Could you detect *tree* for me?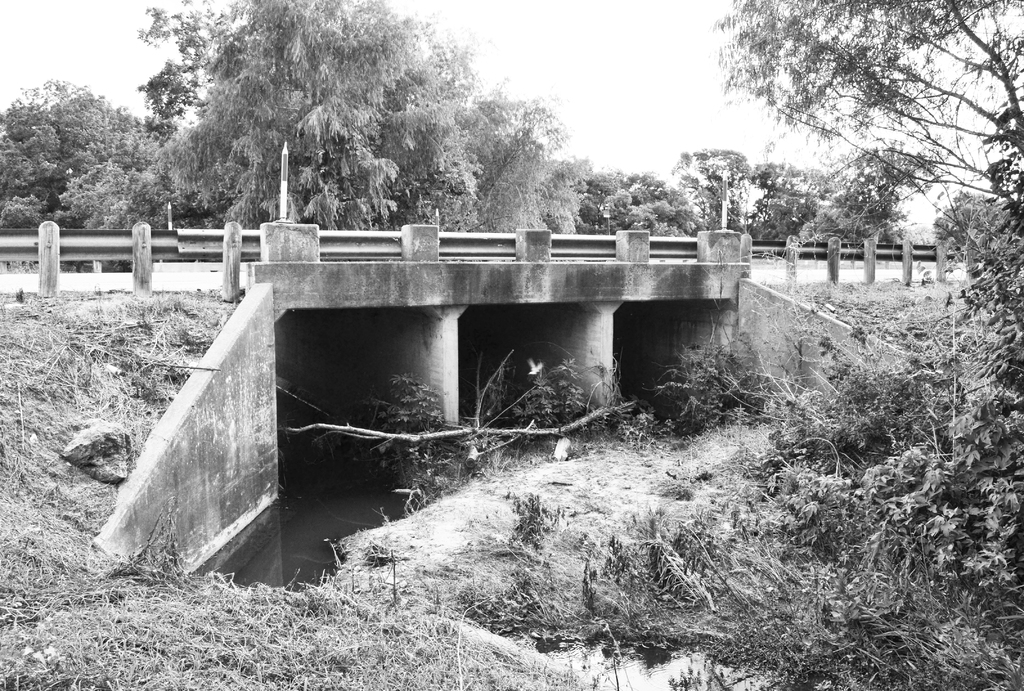
Detection result: rect(3, 65, 135, 222).
